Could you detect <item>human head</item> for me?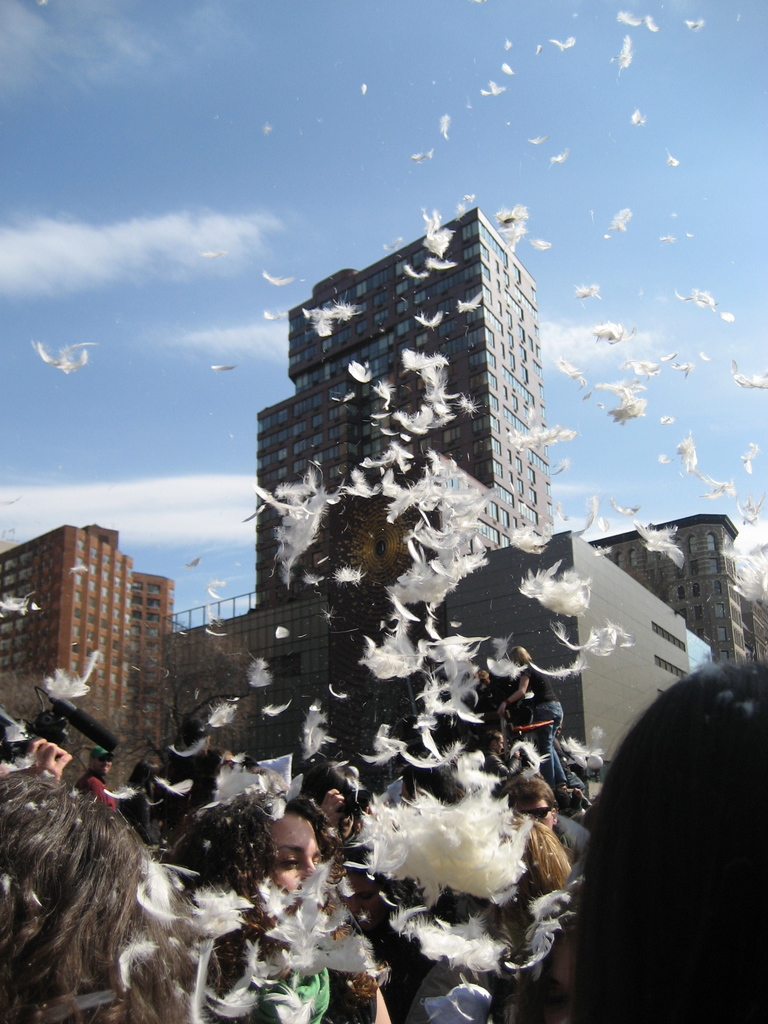
Detection result: 487, 732, 506, 755.
